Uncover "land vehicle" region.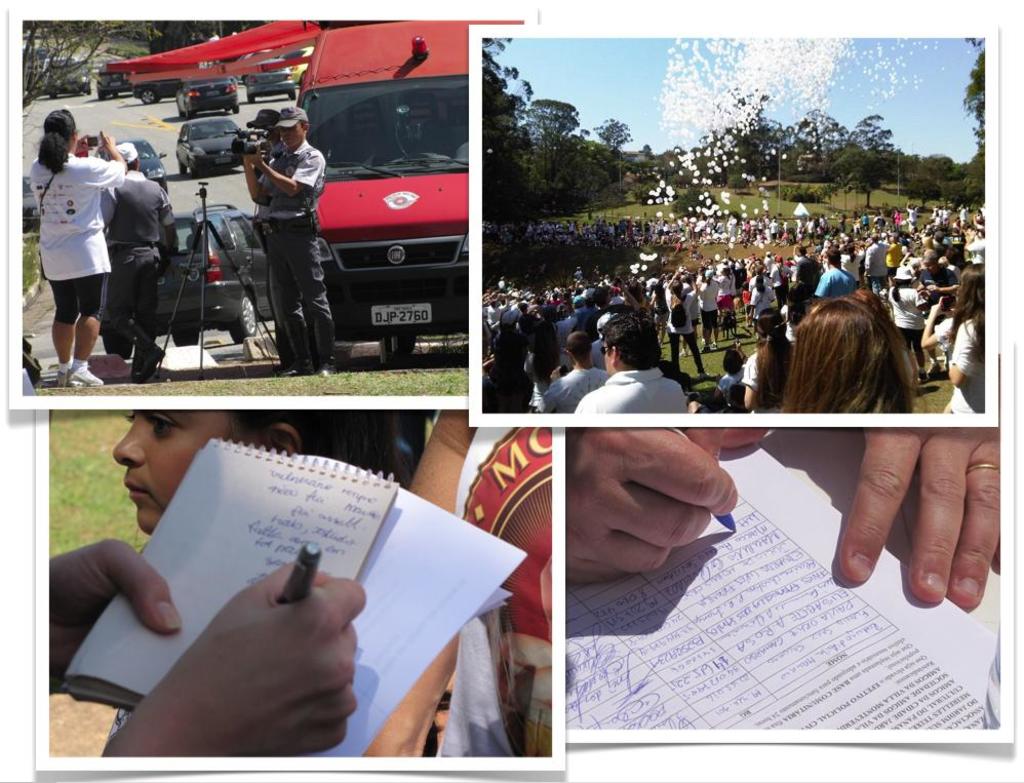
Uncovered: (x1=52, y1=53, x2=87, y2=91).
